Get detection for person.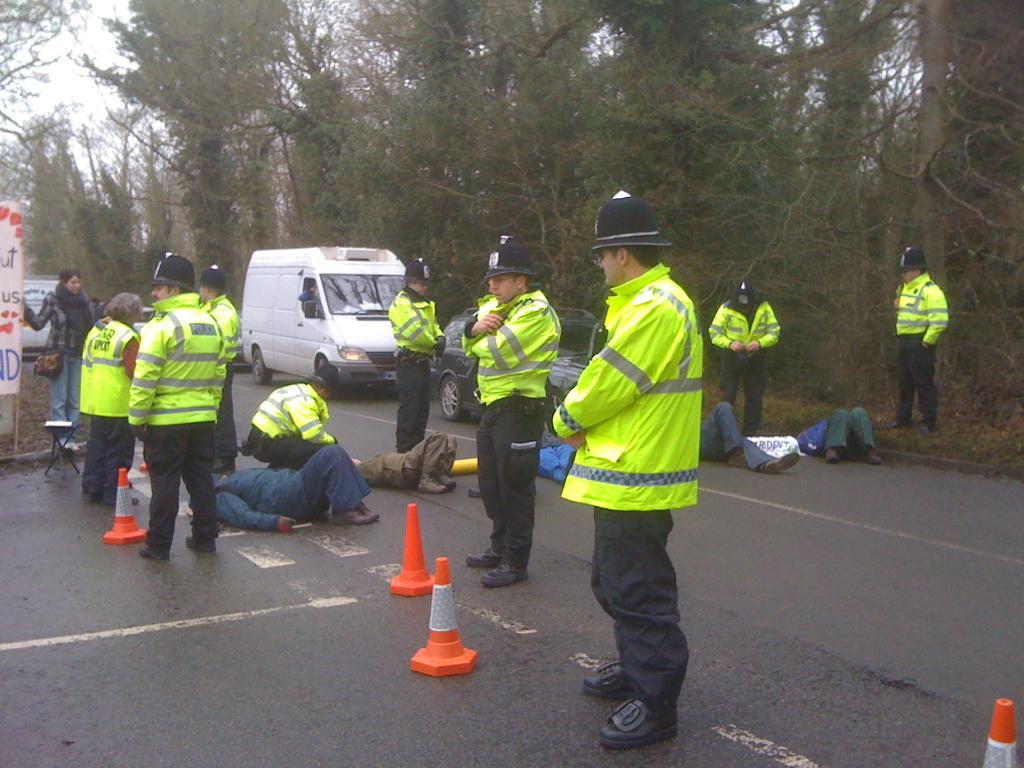
Detection: {"x1": 195, "y1": 259, "x2": 237, "y2": 479}.
